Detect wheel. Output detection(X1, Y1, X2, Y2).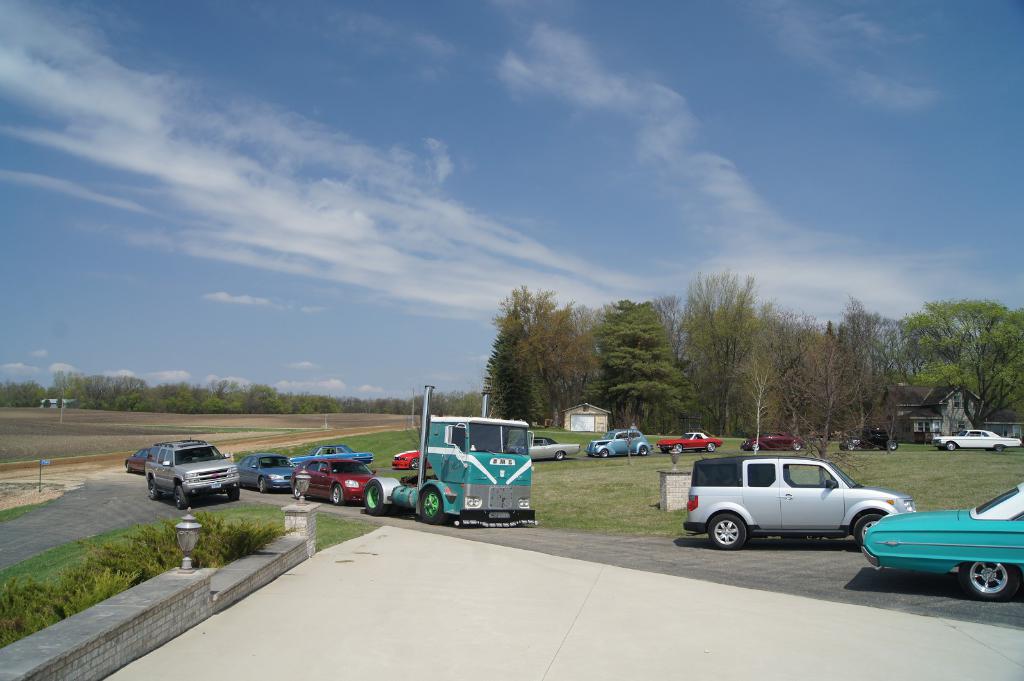
detection(419, 487, 444, 528).
